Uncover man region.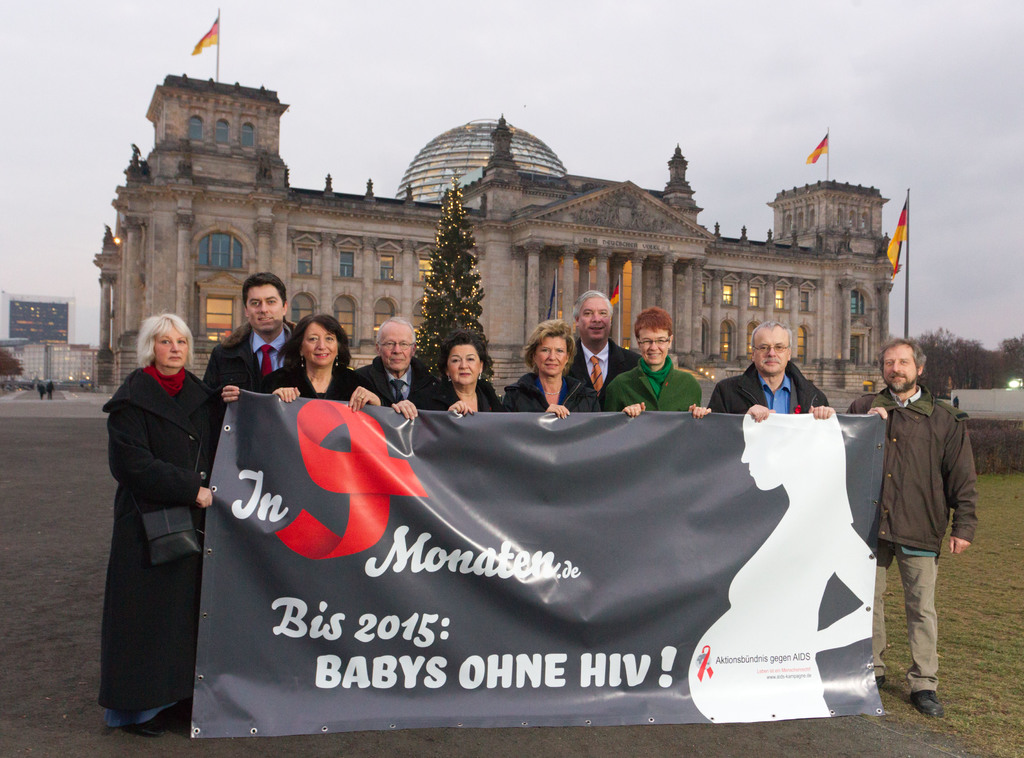
Uncovered: Rect(346, 322, 439, 418).
